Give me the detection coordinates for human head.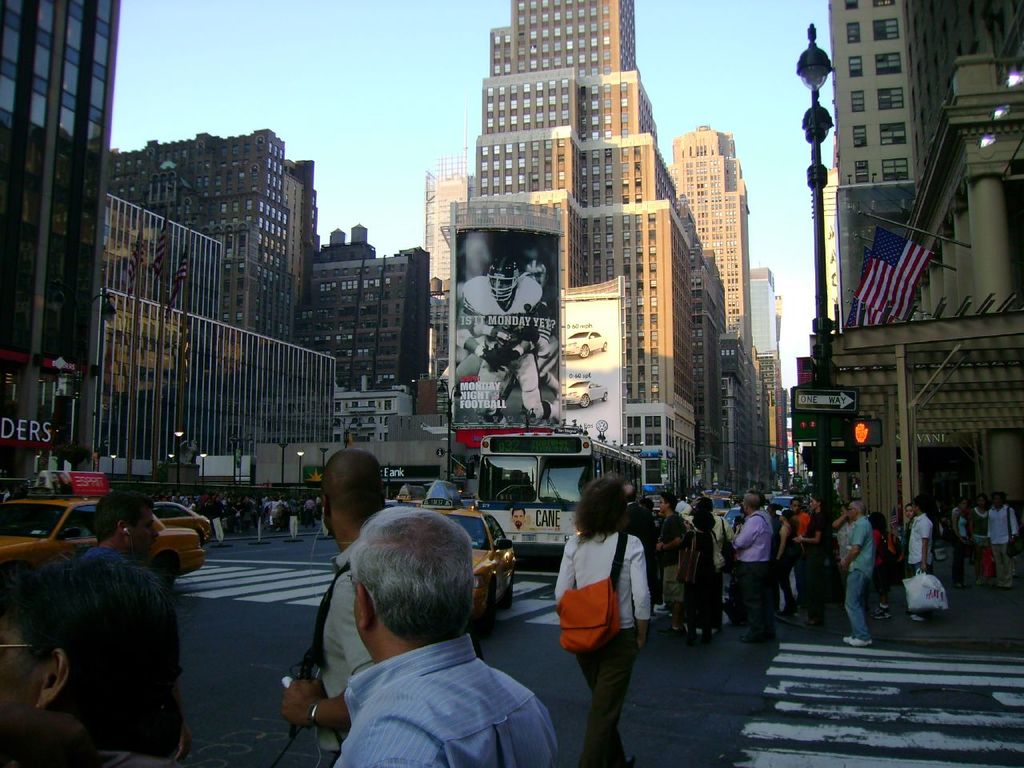
x1=625 y1=482 x2=637 y2=500.
